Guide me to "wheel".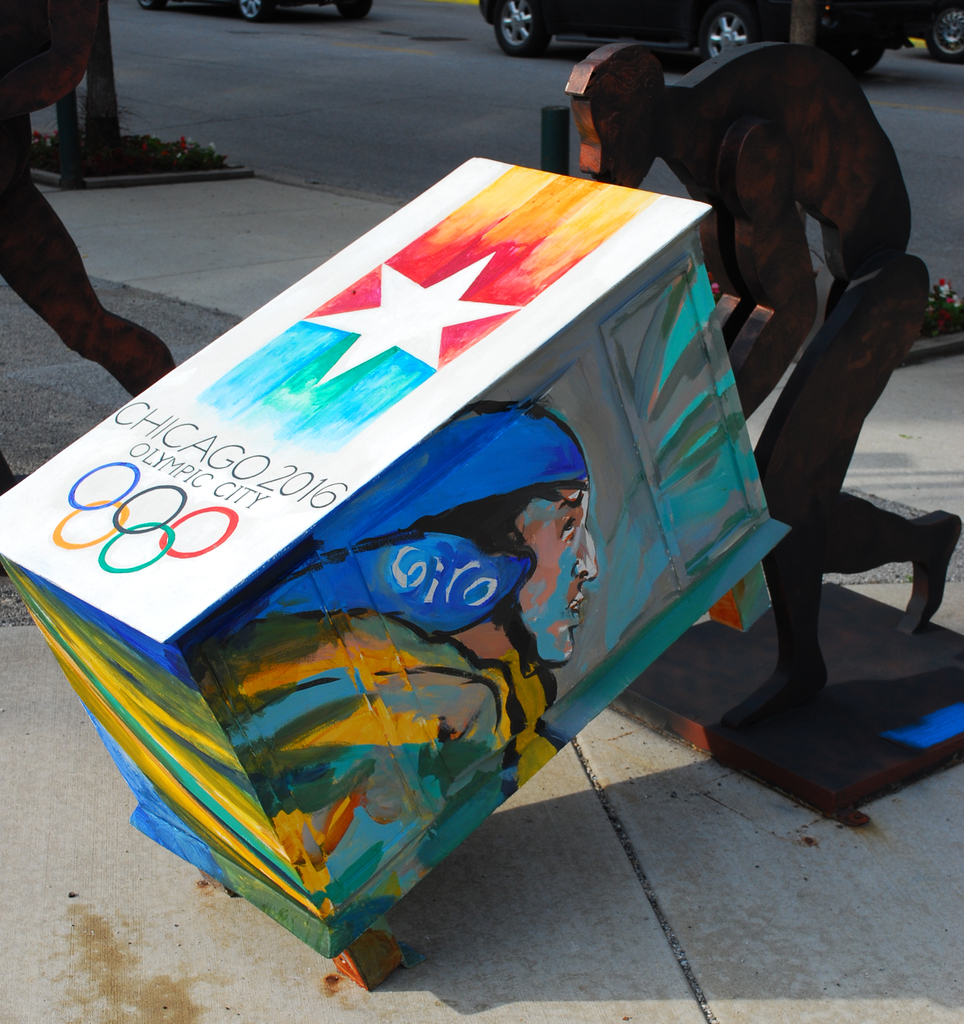
Guidance: left=235, top=0, right=268, bottom=17.
